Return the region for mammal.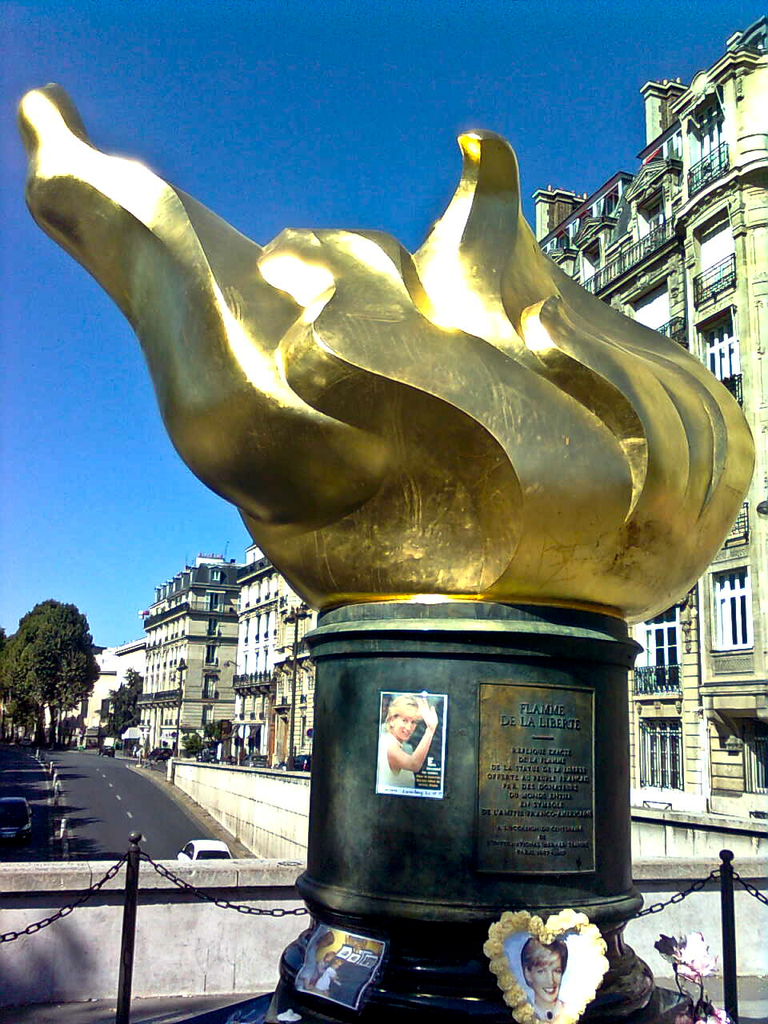
(516,932,566,1017).
